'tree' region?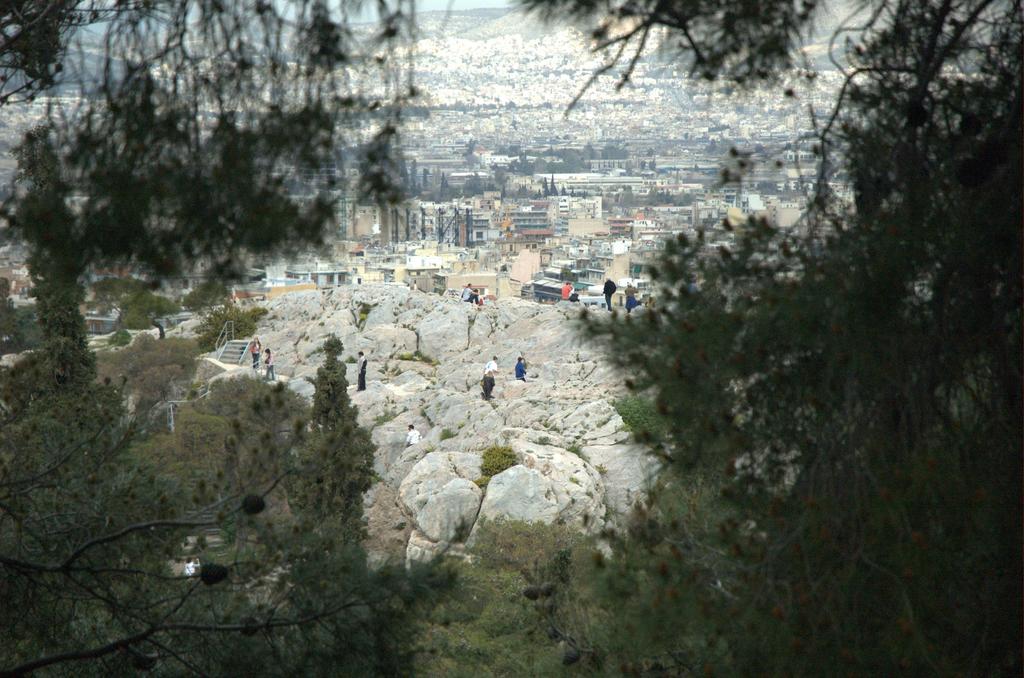
rect(438, 172, 448, 198)
